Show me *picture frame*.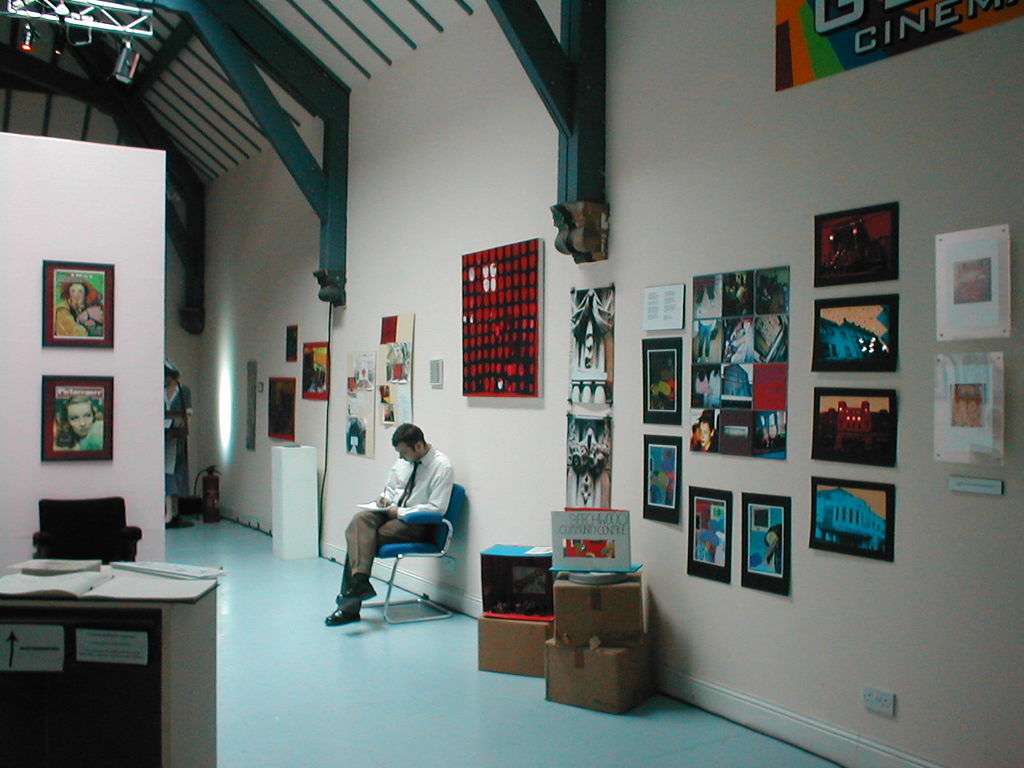
*picture frame* is here: pyautogui.locateOnScreen(284, 326, 298, 364).
